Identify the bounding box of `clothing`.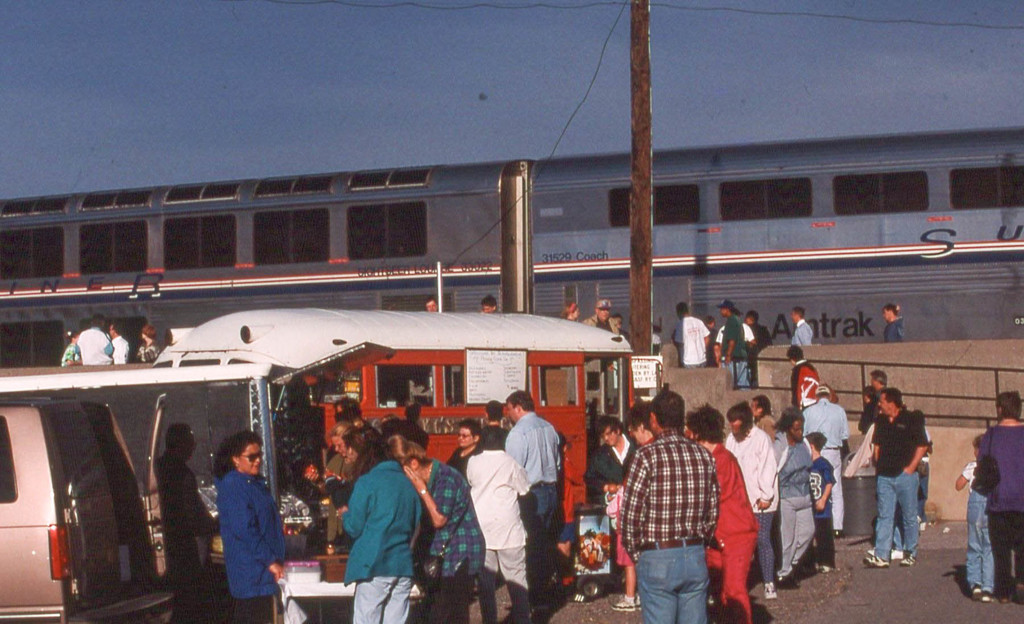
<box>520,487,556,586</box>.
